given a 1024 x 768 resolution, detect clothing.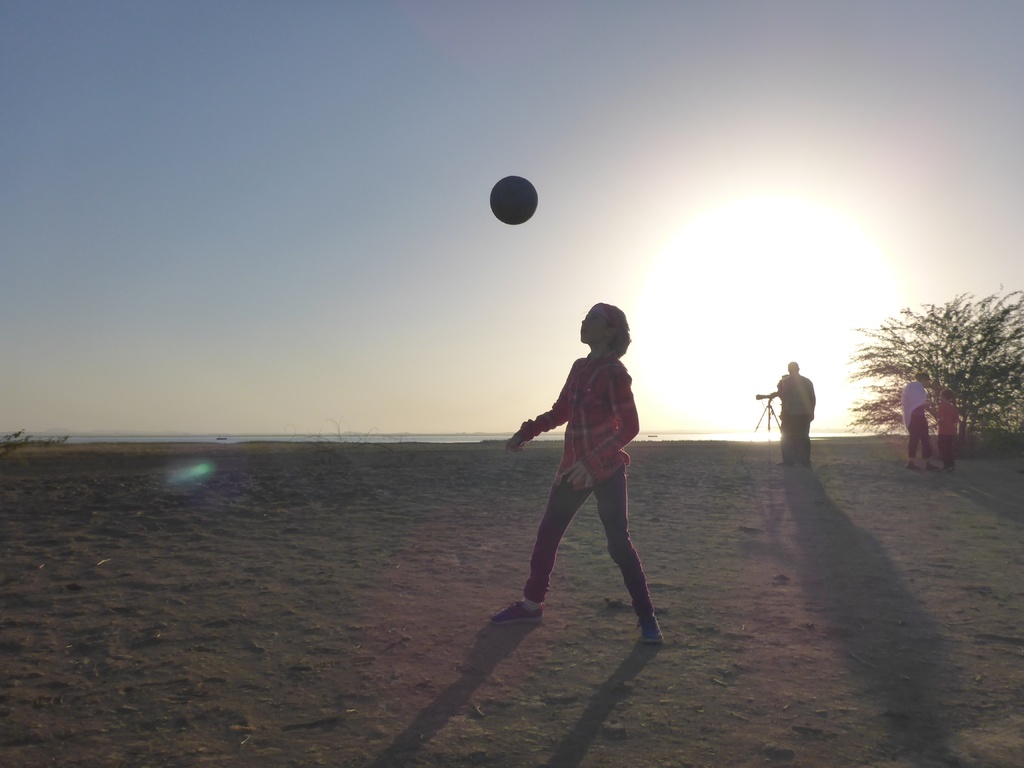
crop(936, 401, 964, 452).
